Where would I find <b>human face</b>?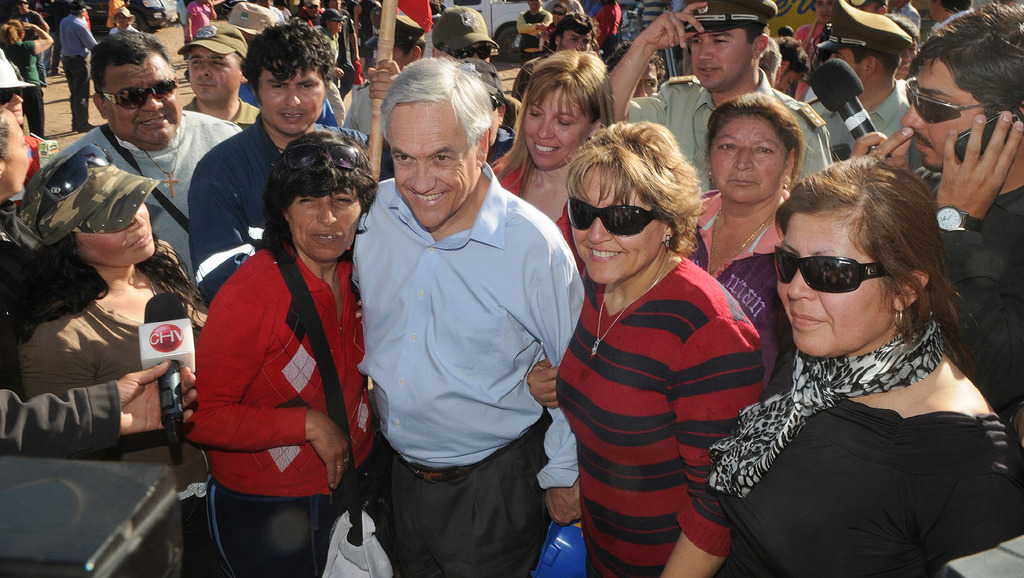
At <bbox>771, 64, 799, 89</bbox>.
